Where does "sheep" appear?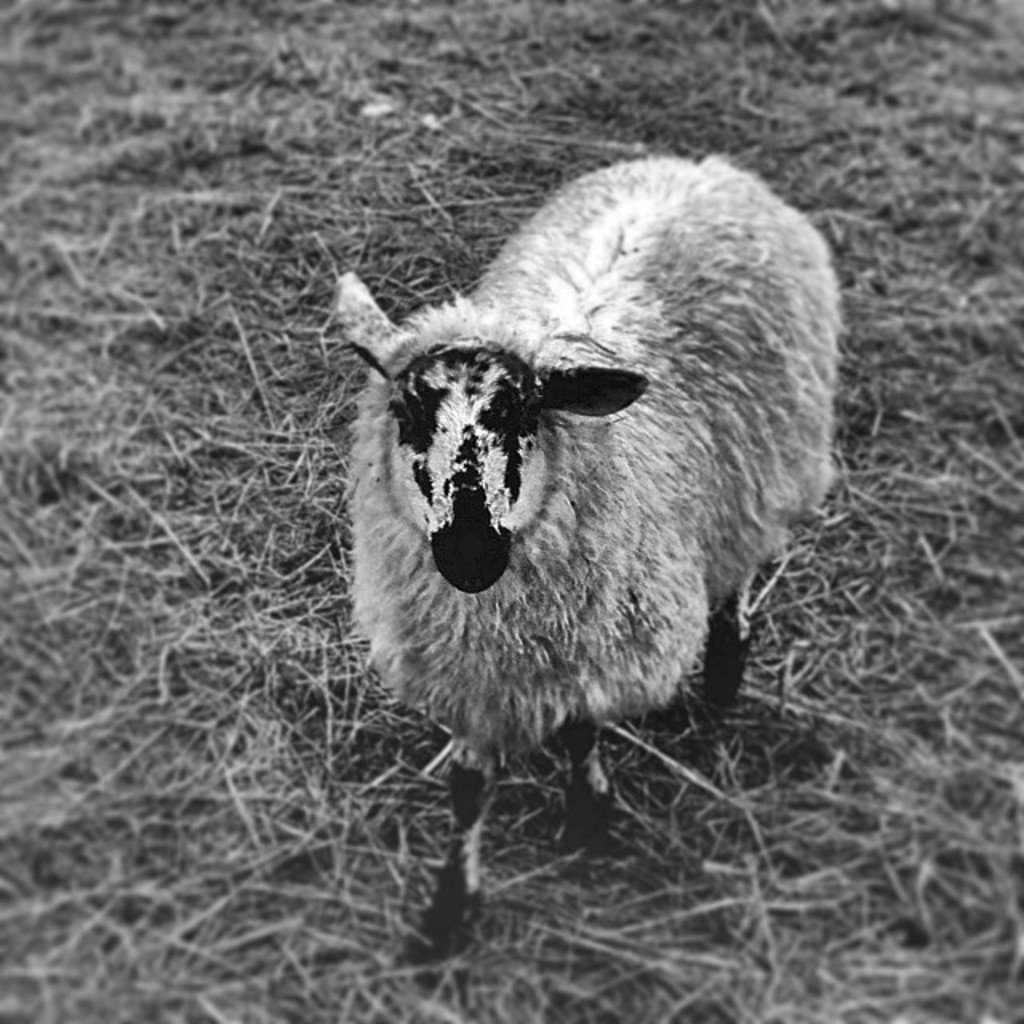
Appears at detection(330, 134, 845, 955).
